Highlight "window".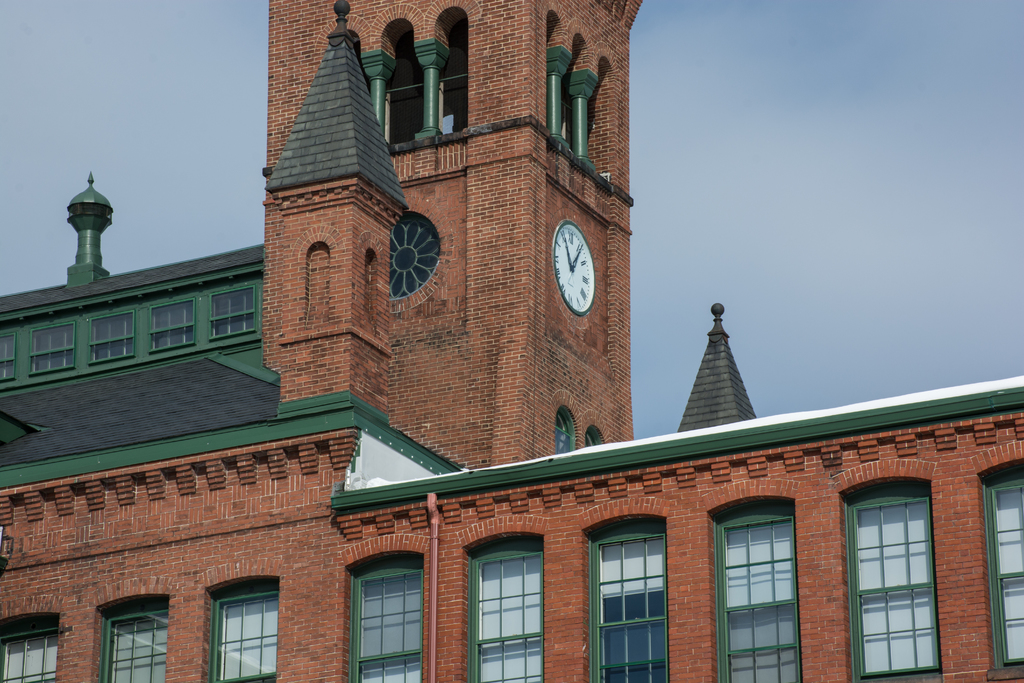
Highlighted region: <box>579,497,674,680</box>.
